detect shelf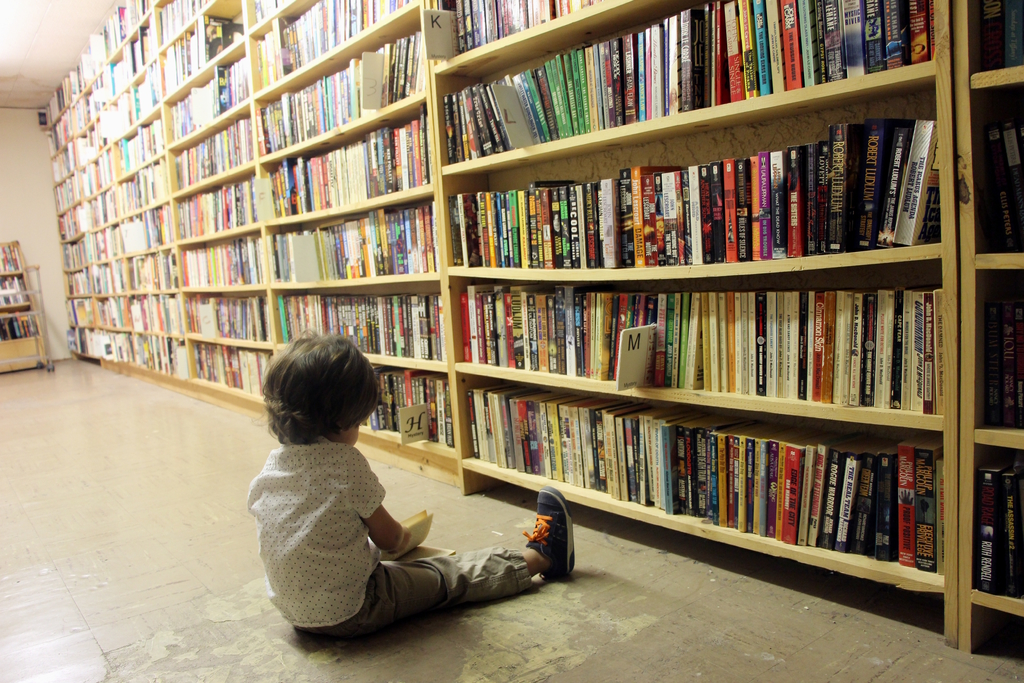
(949,0,1023,663)
